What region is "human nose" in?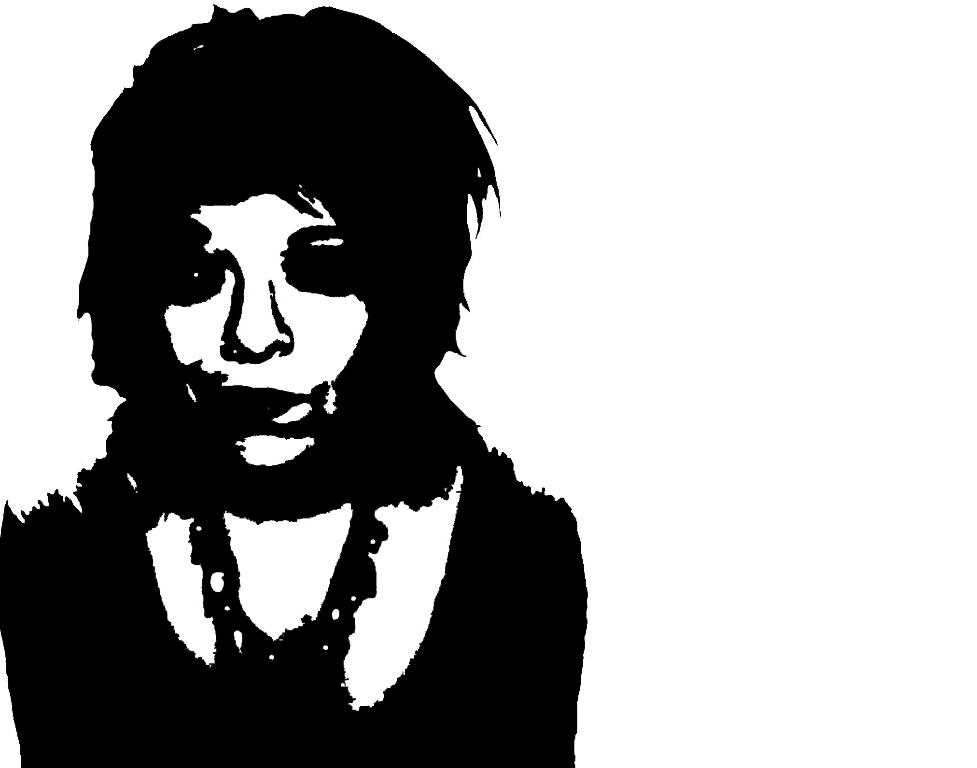
(225, 263, 290, 368).
